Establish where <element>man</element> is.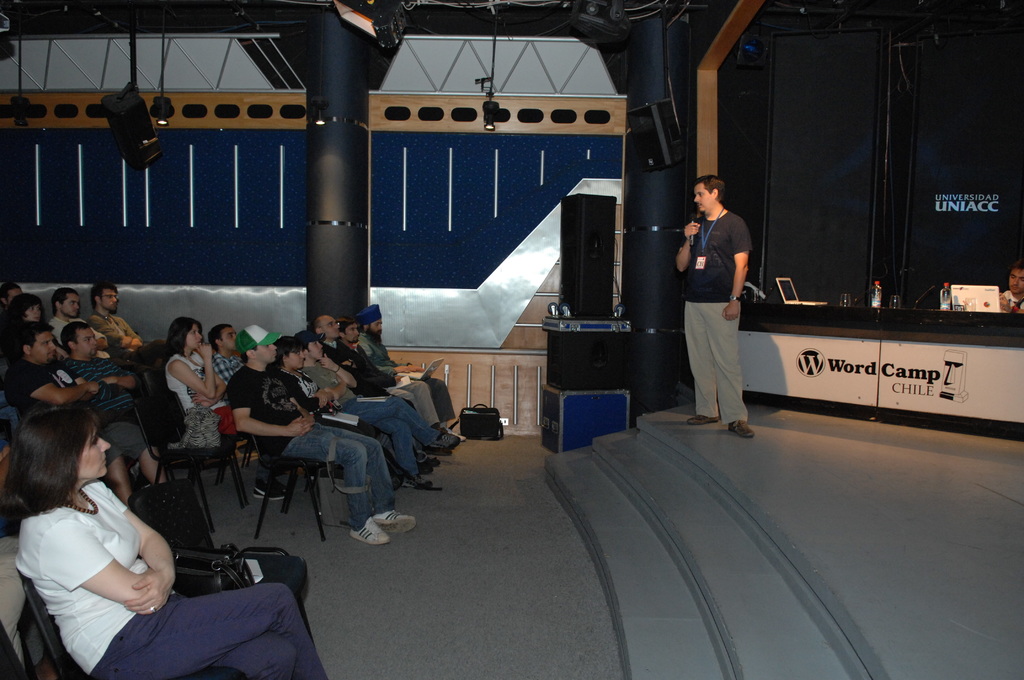
Established at [x1=211, y1=321, x2=250, y2=372].
